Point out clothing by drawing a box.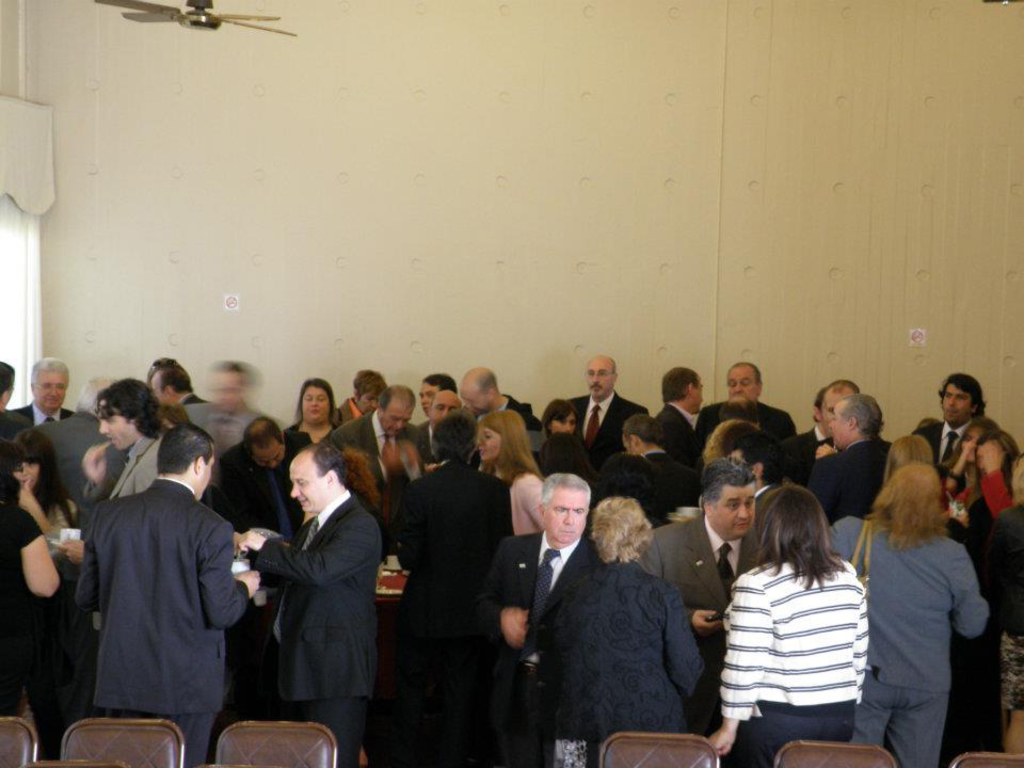
box(830, 514, 990, 767).
